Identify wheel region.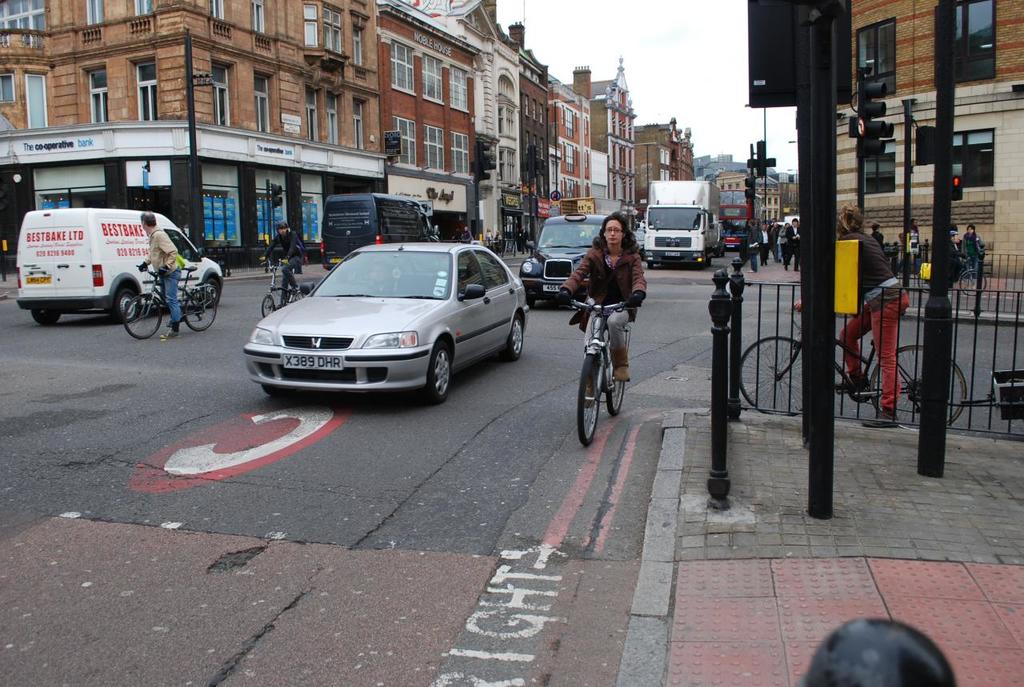
Region: crop(202, 279, 220, 309).
